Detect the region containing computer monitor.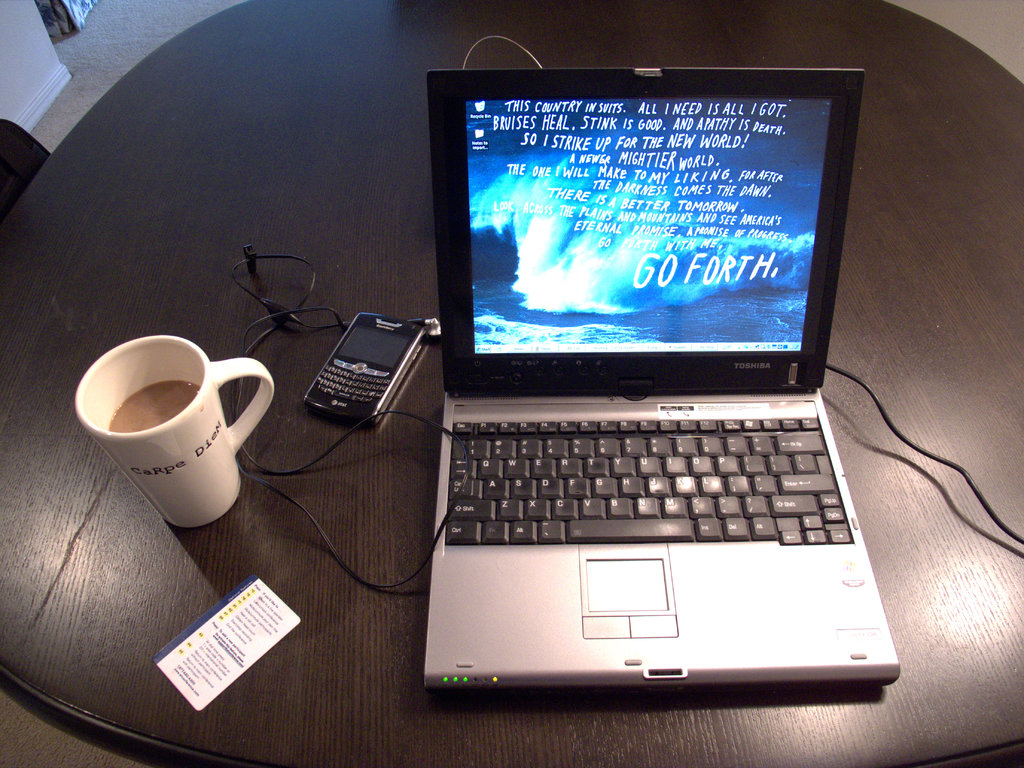
pyautogui.locateOnScreen(424, 64, 863, 394).
